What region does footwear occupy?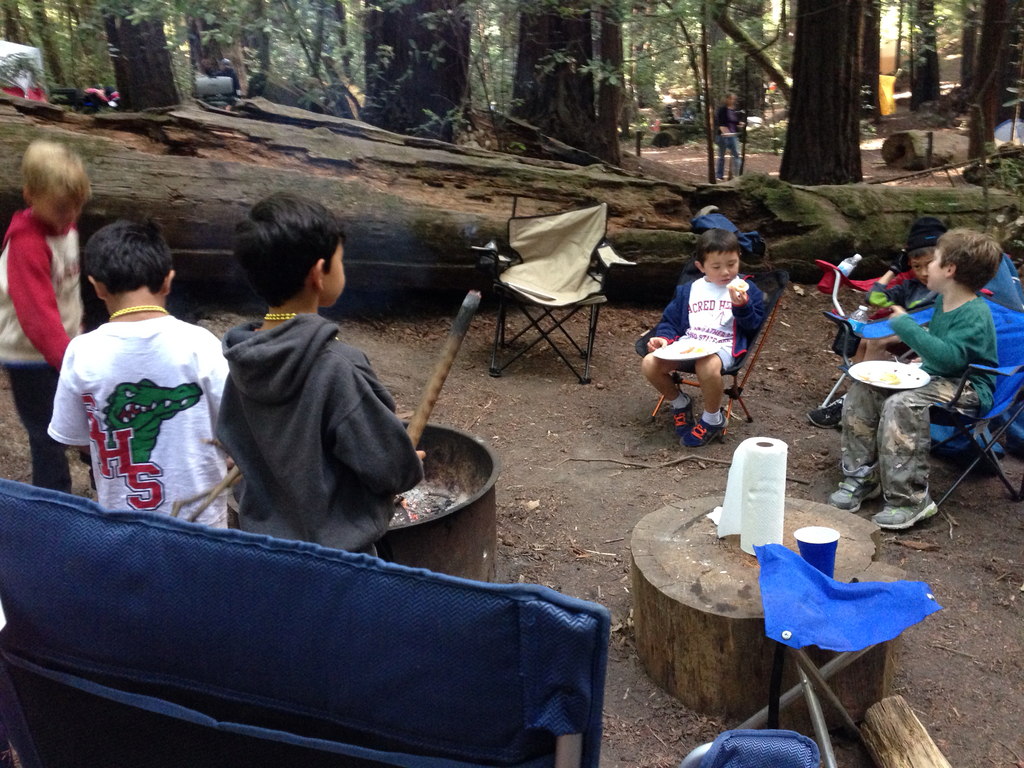
crop(826, 472, 879, 509).
